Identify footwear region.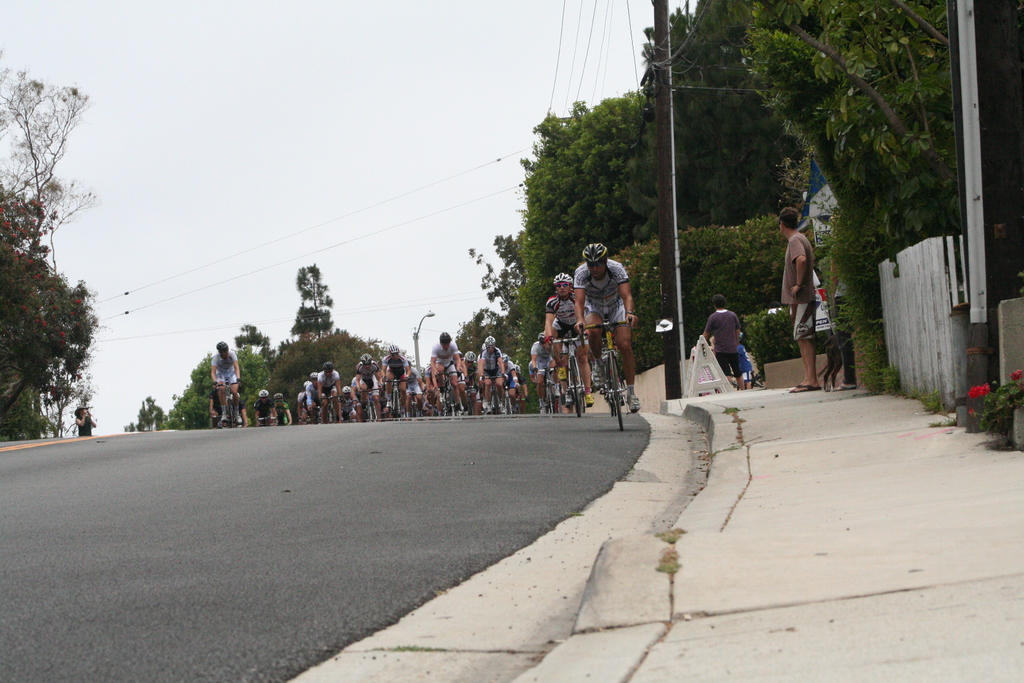
Region: bbox(234, 416, 241, 423).
